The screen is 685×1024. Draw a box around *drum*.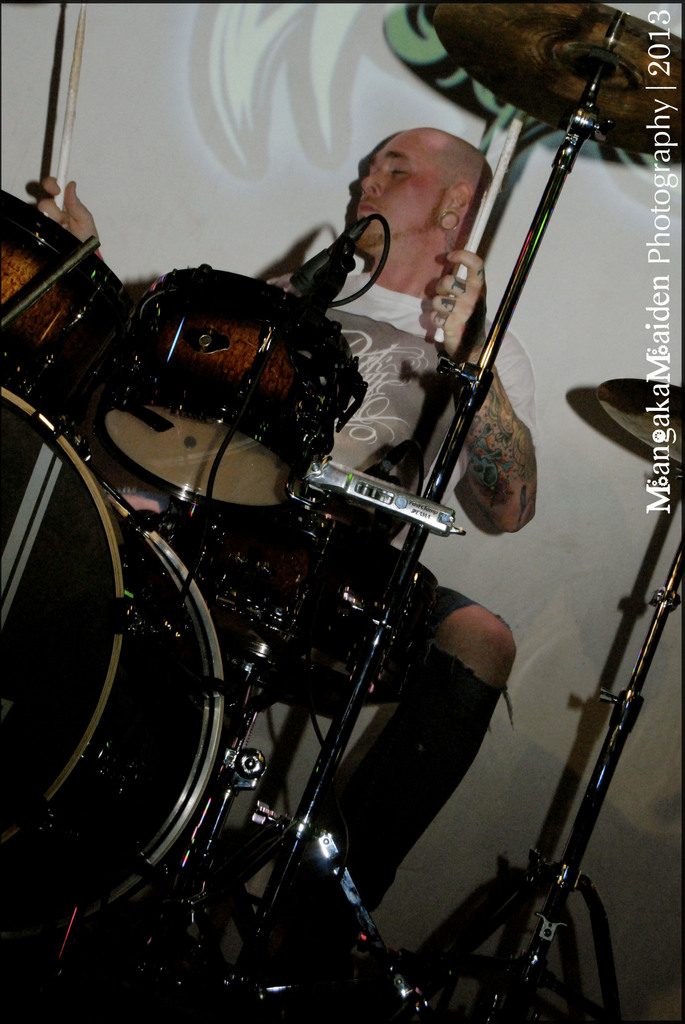
[left=0, top=388, right=224, bottom=946].
